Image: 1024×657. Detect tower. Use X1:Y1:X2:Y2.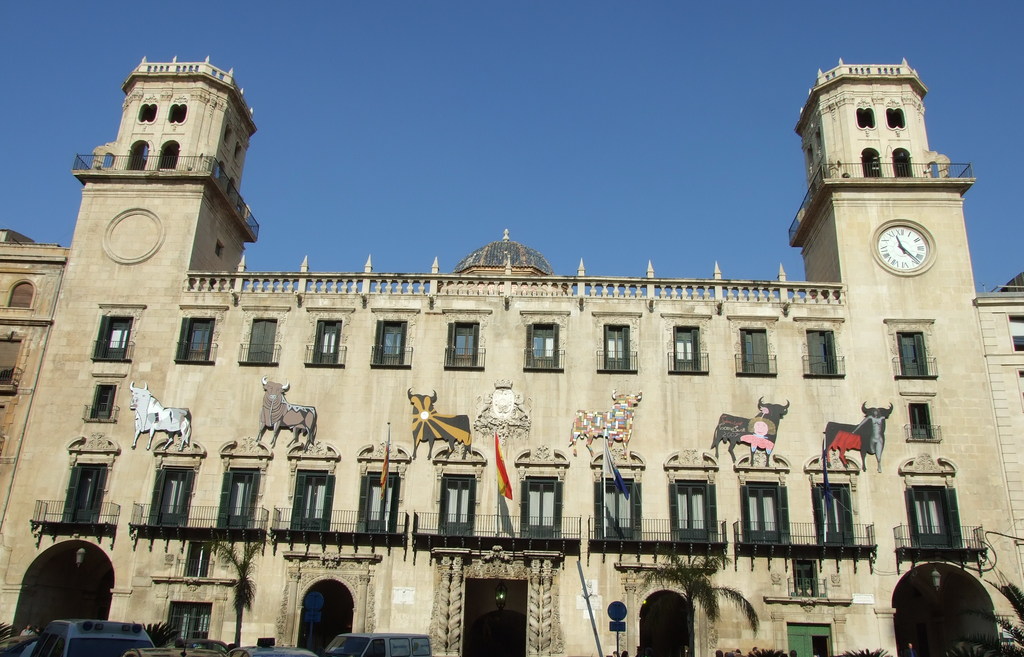
0:0:1023:656.
